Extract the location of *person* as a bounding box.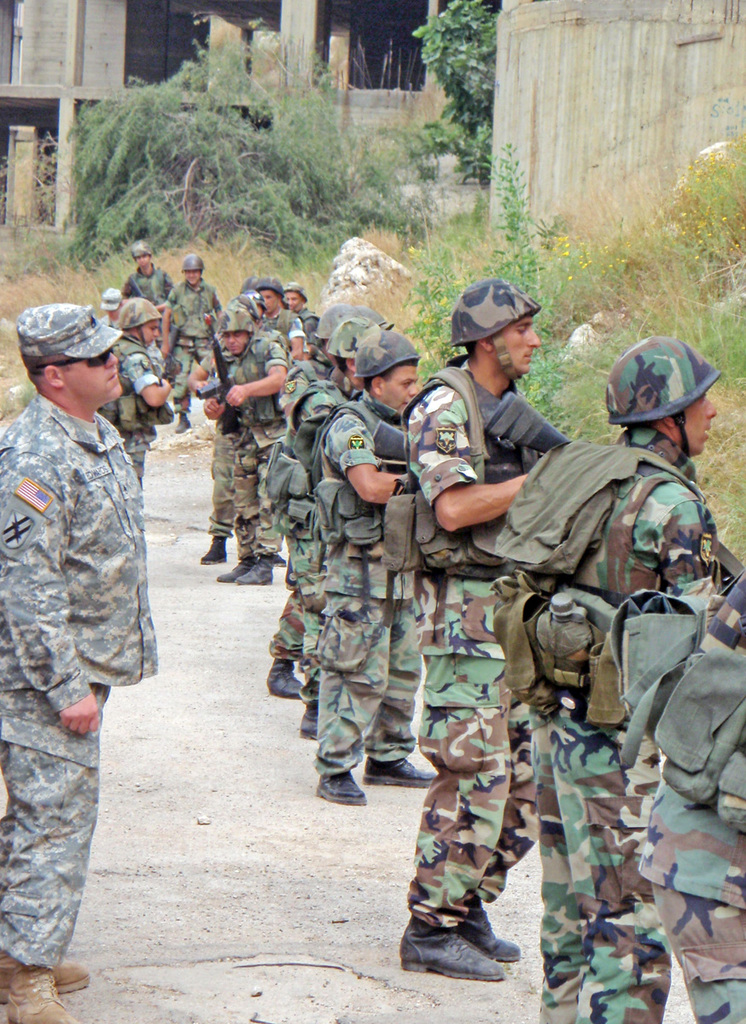
detection(354, 316, 584, 952).
